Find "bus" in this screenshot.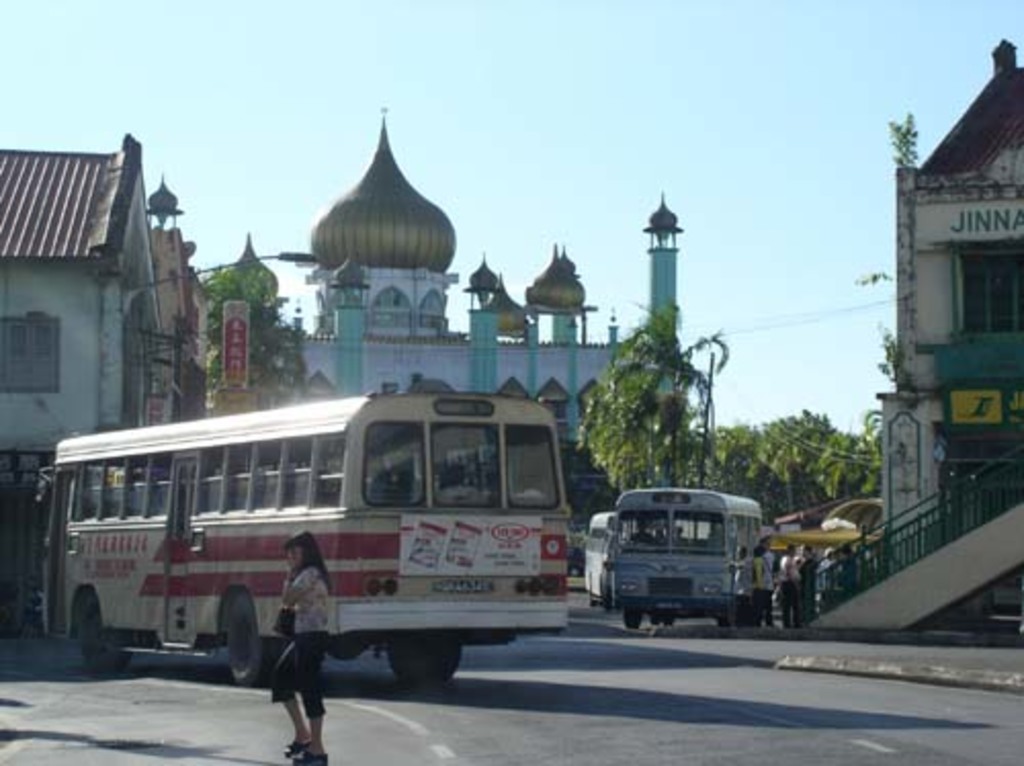
The bounding box for "bus" is 39:389:569:692.
